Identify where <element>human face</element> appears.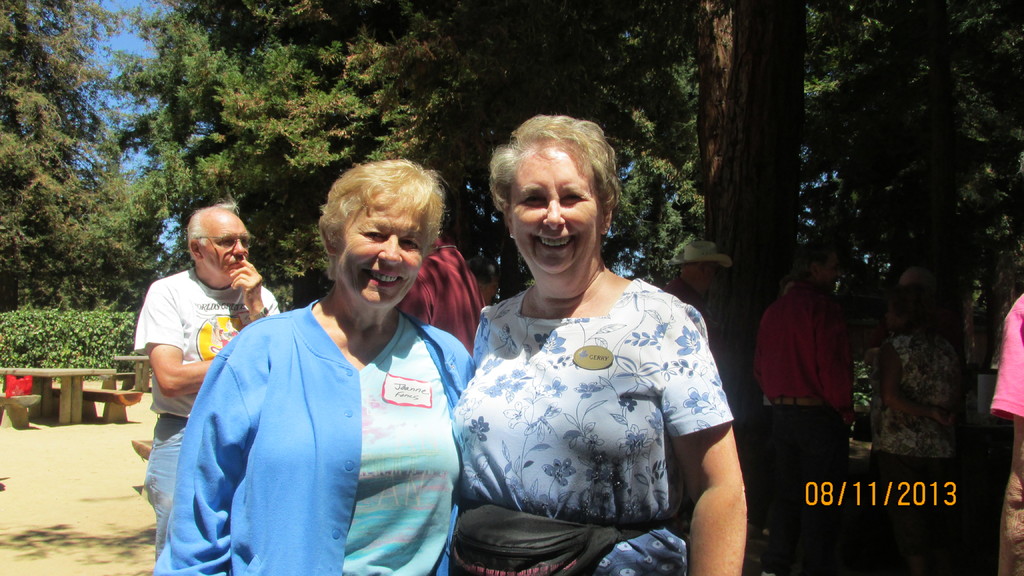
Appears at <bbox>192, 211, 257, 281</bbox>.
